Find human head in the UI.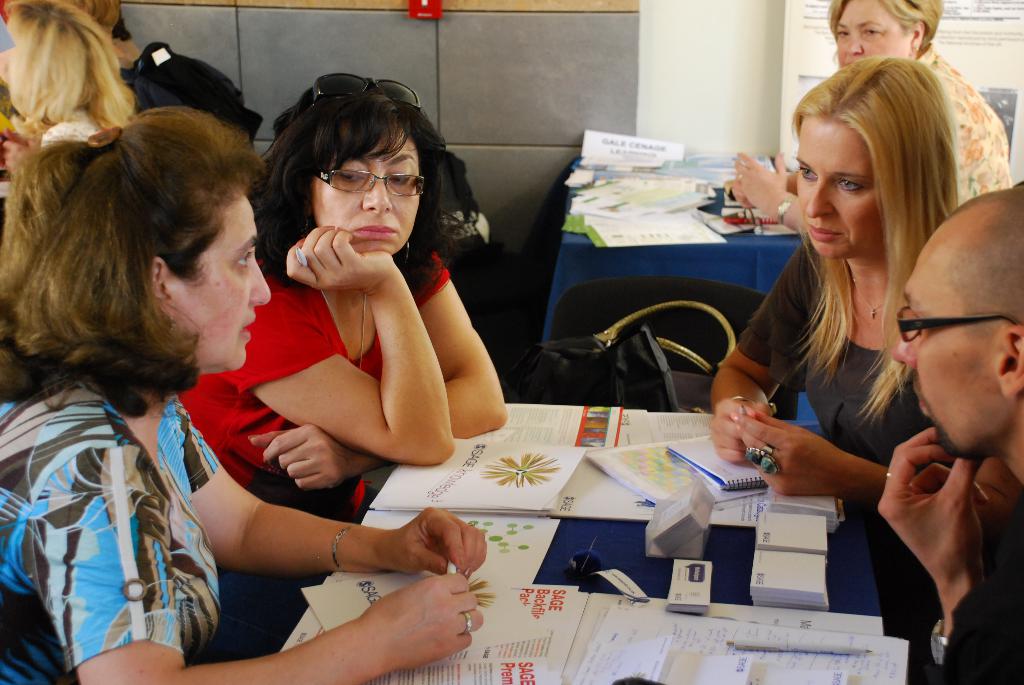
UI element at x1=828, y1=0, x2=945, y2=65.
